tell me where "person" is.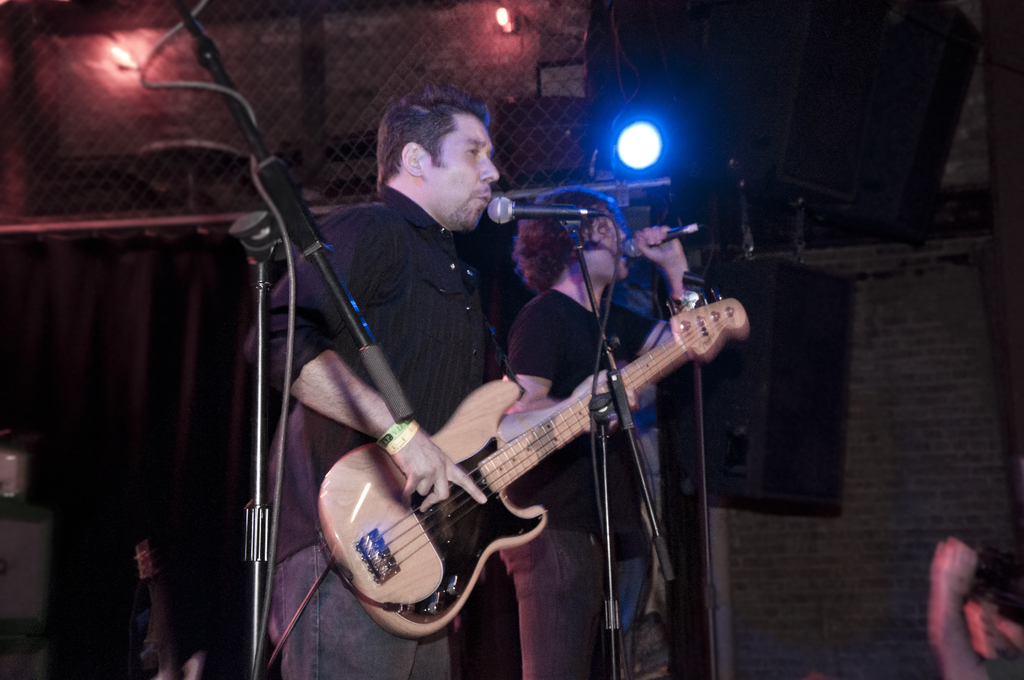
"person" is at <box>919,529,1023,679</box>.
